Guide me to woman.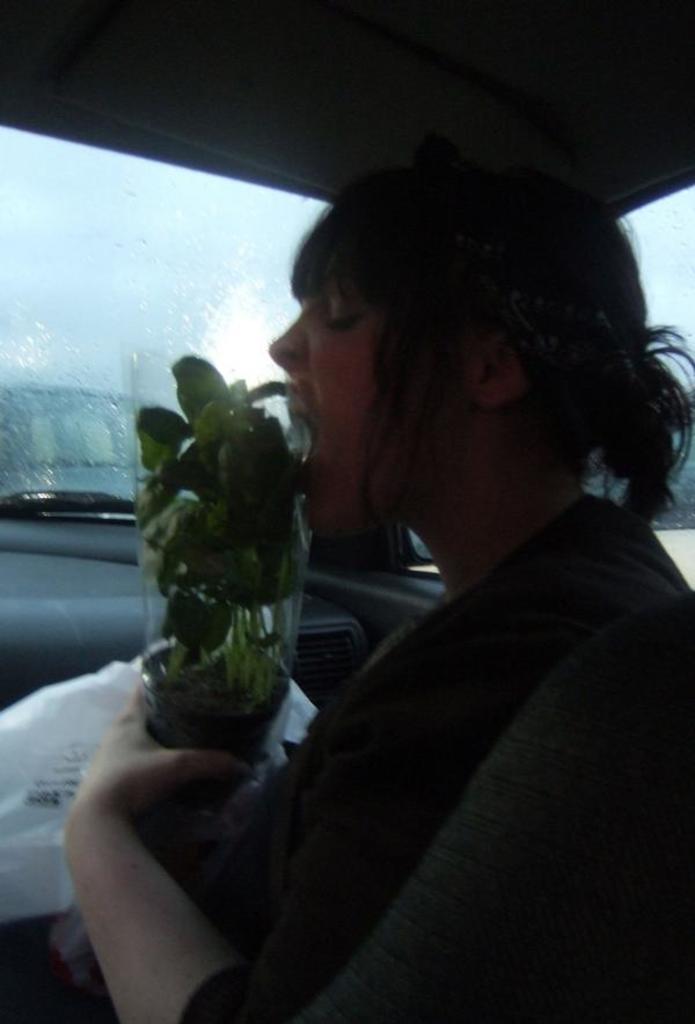
Guidance: select_region(151, 147, 638, 1023).
